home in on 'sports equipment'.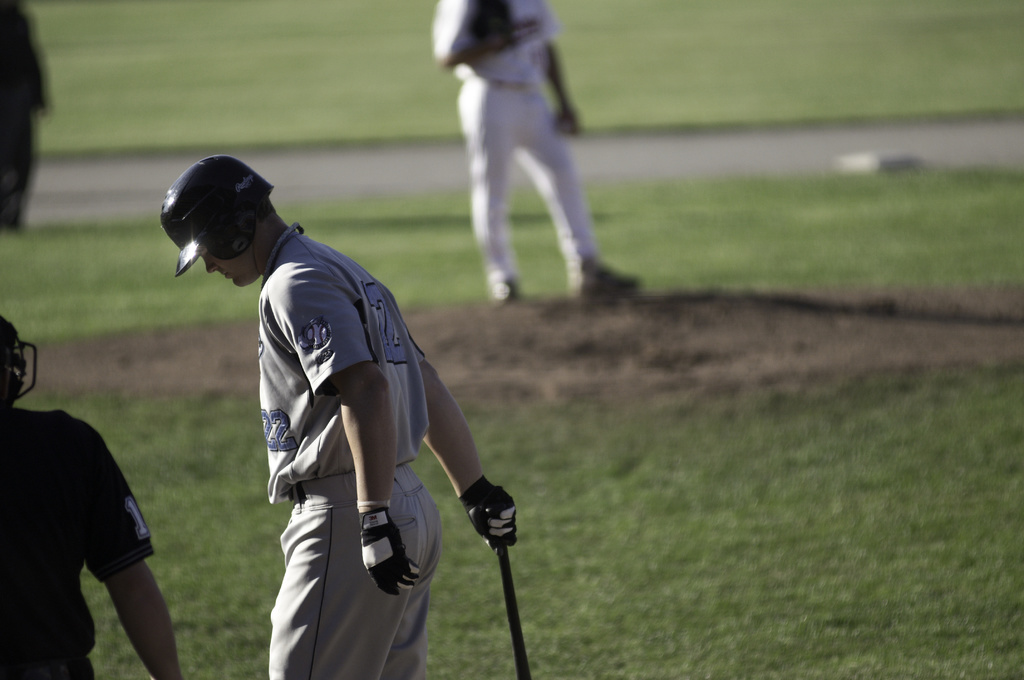
Homed in at (left=460, top=471, right=519, bottom=550).
